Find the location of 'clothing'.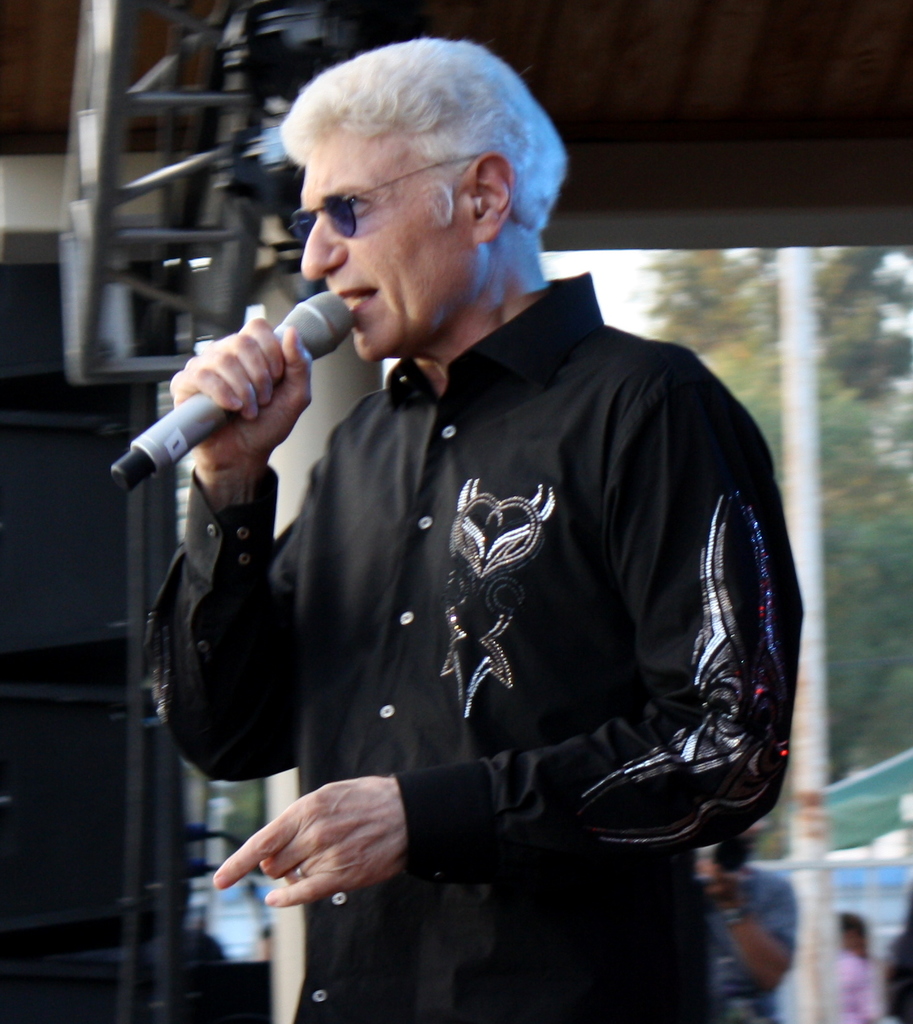
Location: <bbox>208, 252, 762, 979</bbox>.
